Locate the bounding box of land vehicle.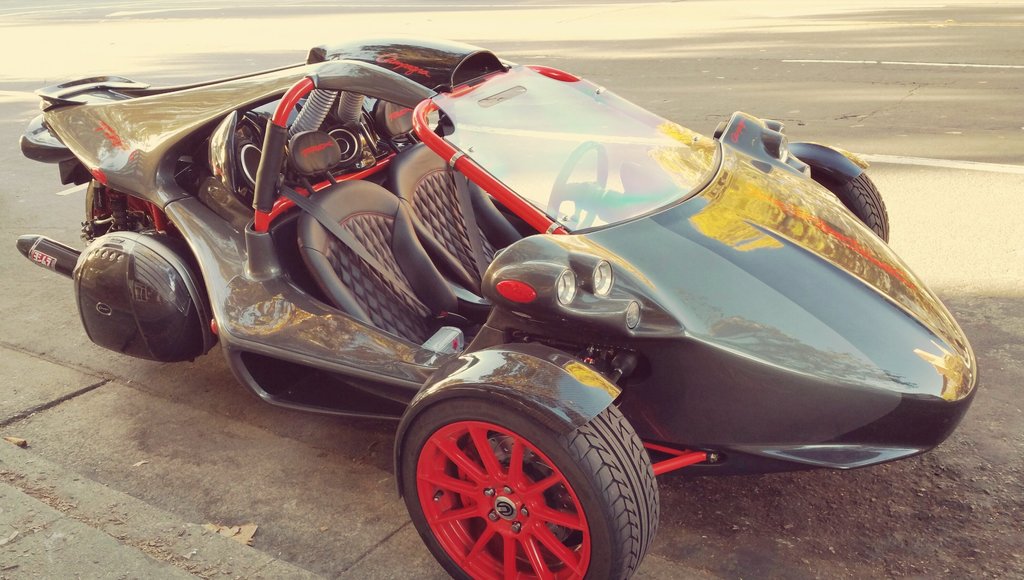
Bounding box: <region>35, 16, 969, 576</region>.
